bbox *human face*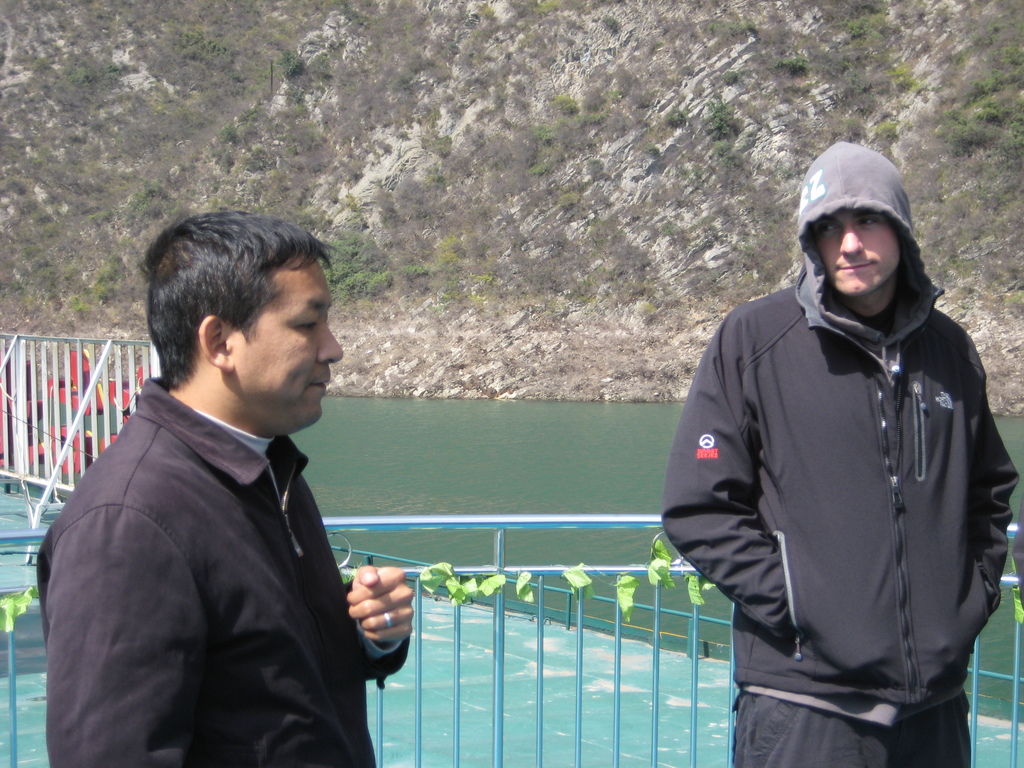
231,257,344,424
